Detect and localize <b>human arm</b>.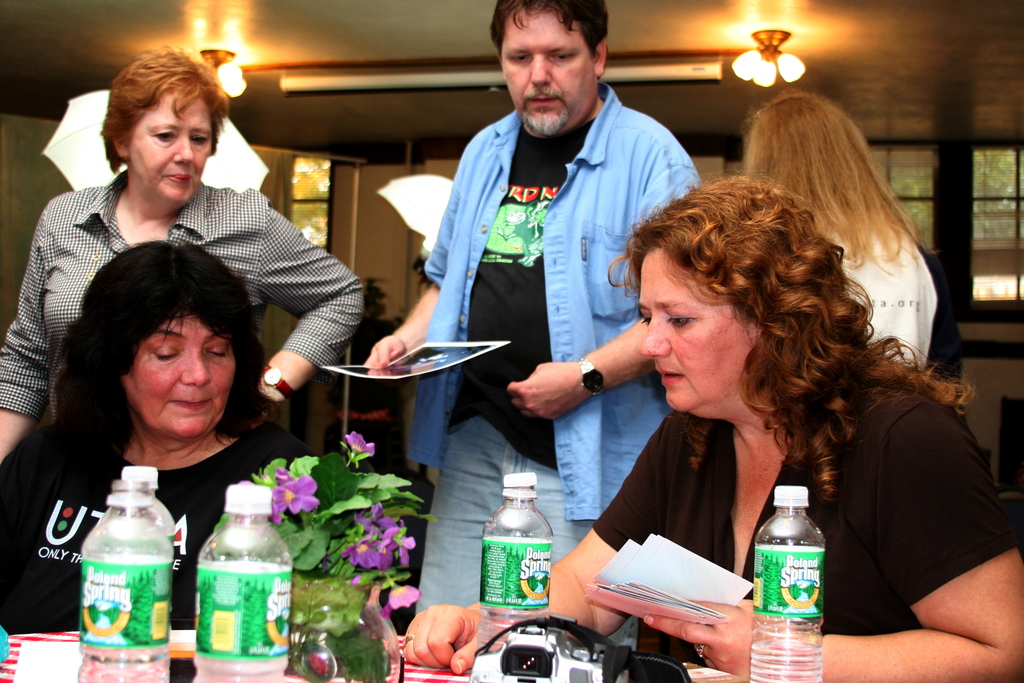
Localized at 504:320:659:425.
